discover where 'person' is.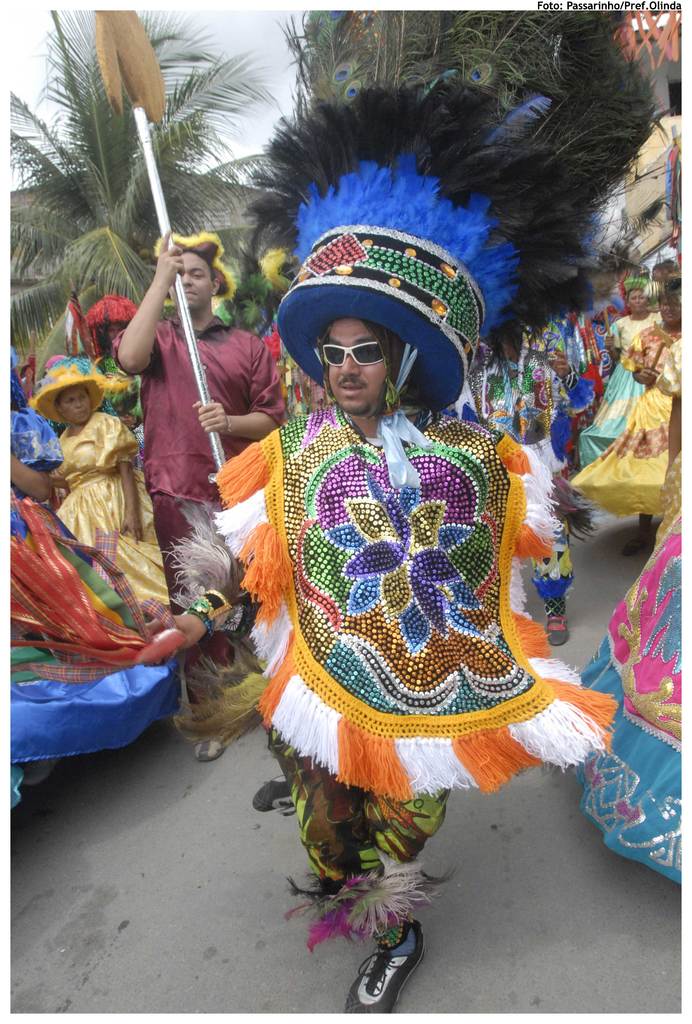
Discovered at {"left": 622, "top": 292, "right": 691, "bottom": 563}.
